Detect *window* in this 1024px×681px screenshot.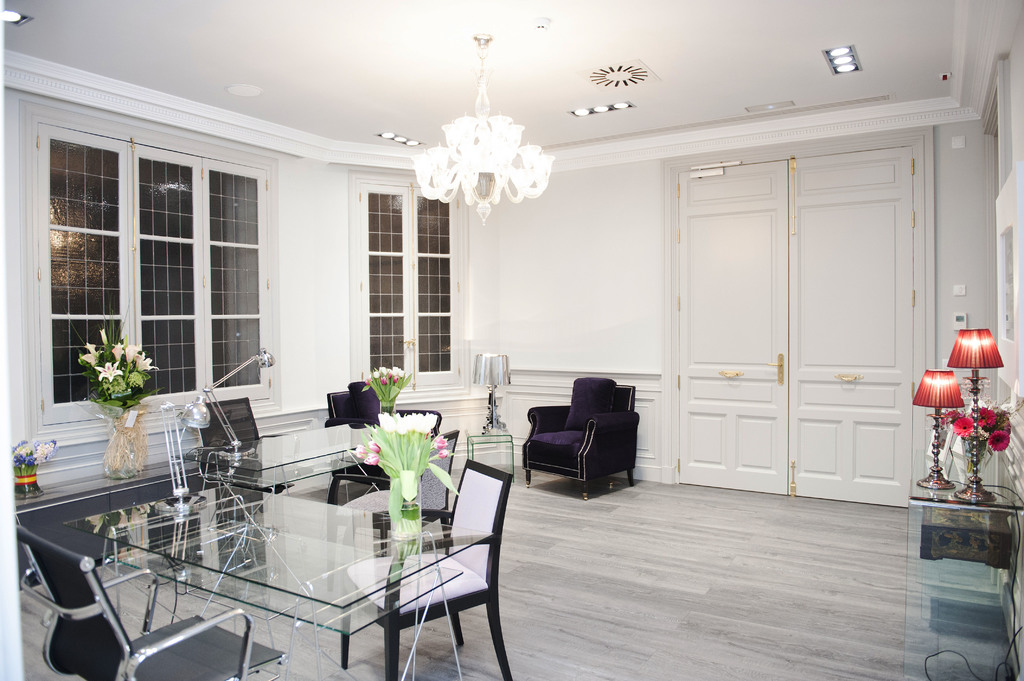
Detection: crop(348, 171, 467, 397).
